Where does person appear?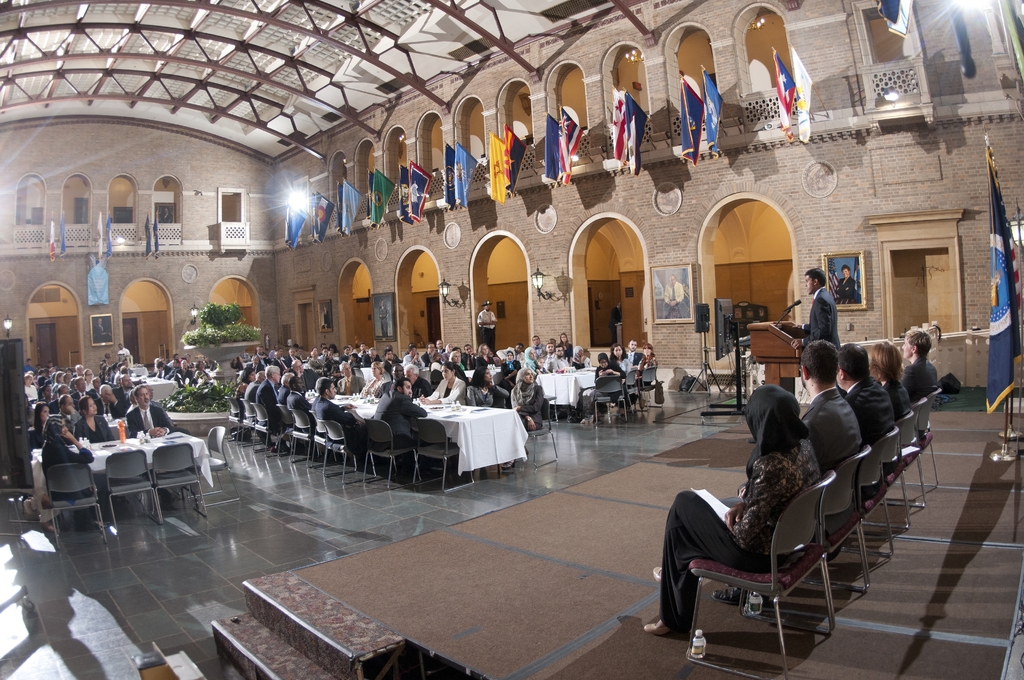
Appears at <box>506,370,548,436</box>.
